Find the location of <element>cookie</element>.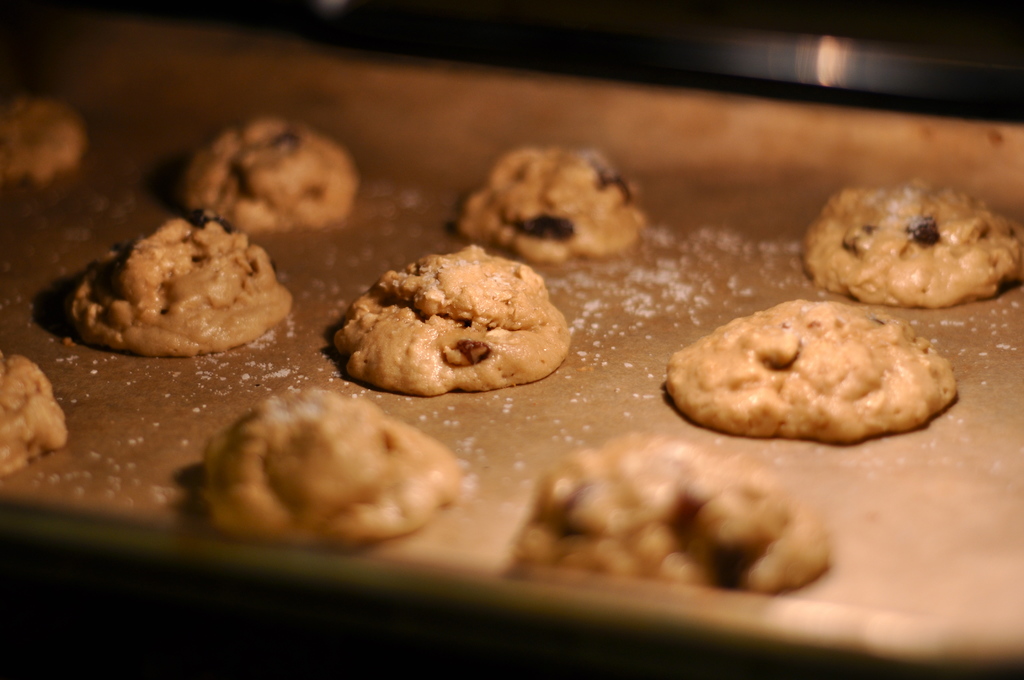
Location: left=664, top=295, right=957, bottom=448.
